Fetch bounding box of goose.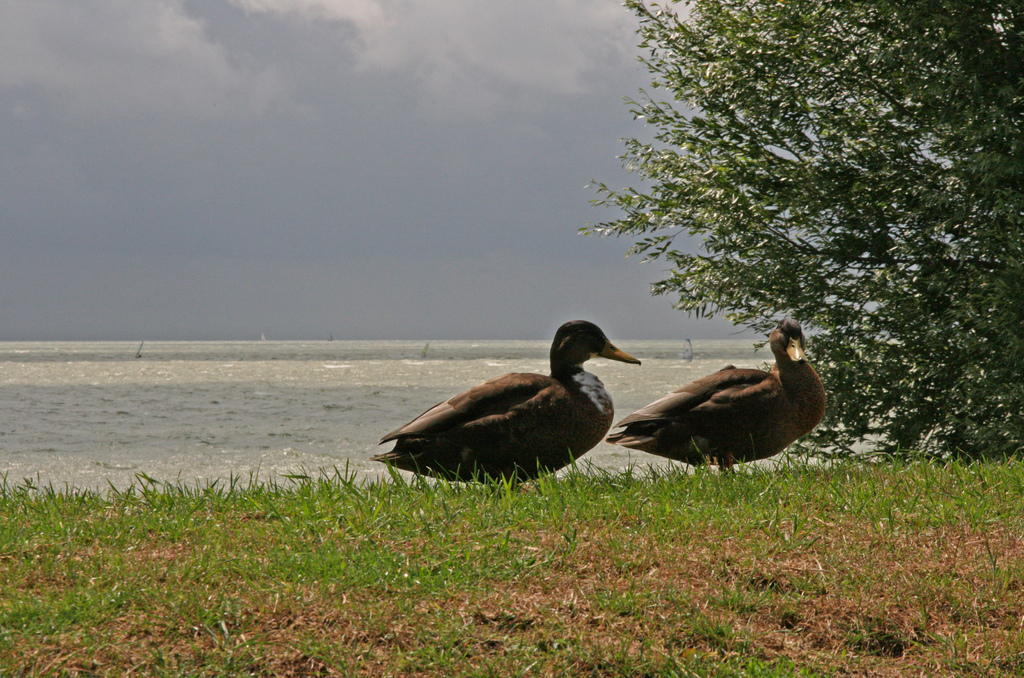
Bbox: x1=376, y1=321, x2=646, y2=485.
